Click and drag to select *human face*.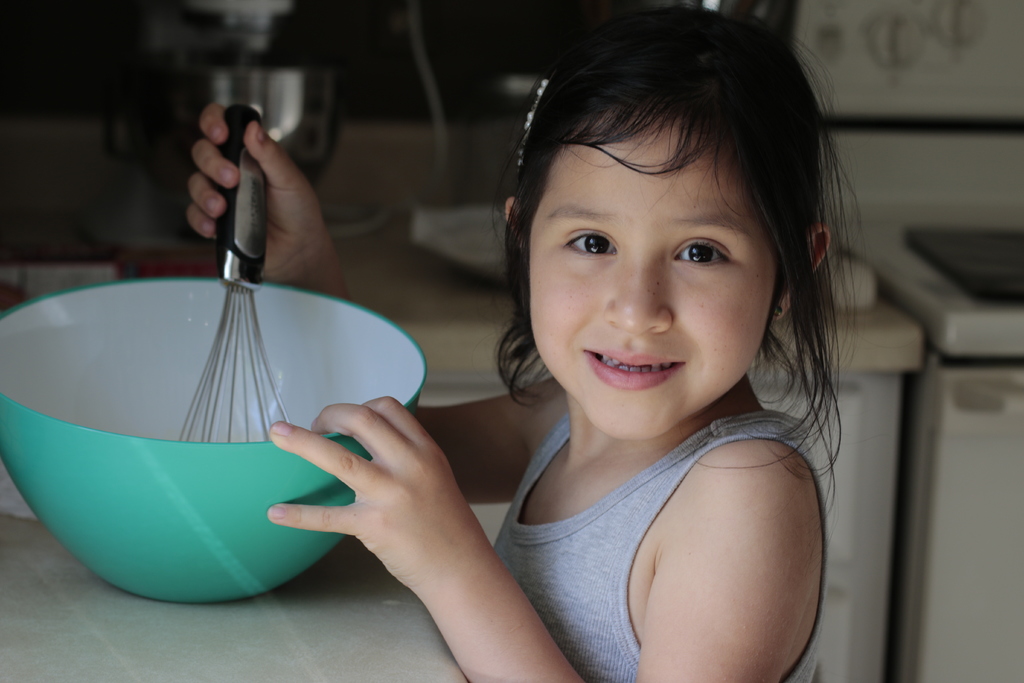
Selection: detection(531, 119, 780, 439).
